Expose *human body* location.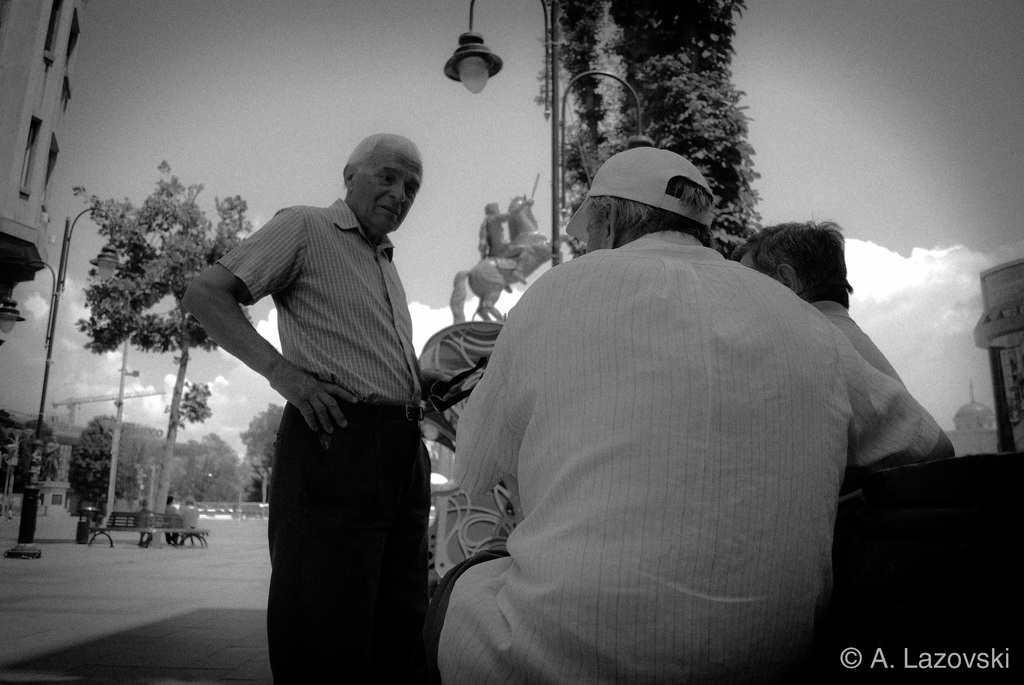
Exposed at [438,145,949,684].
